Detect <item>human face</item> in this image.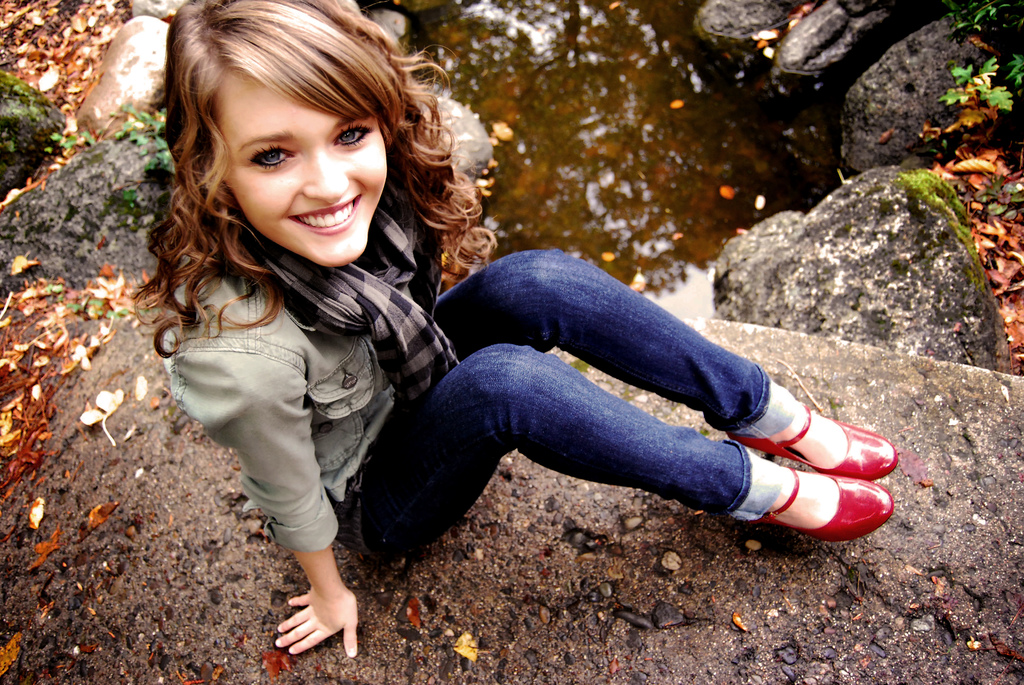
Detection: x1=228 y1=72 x2=385 y2=261.
